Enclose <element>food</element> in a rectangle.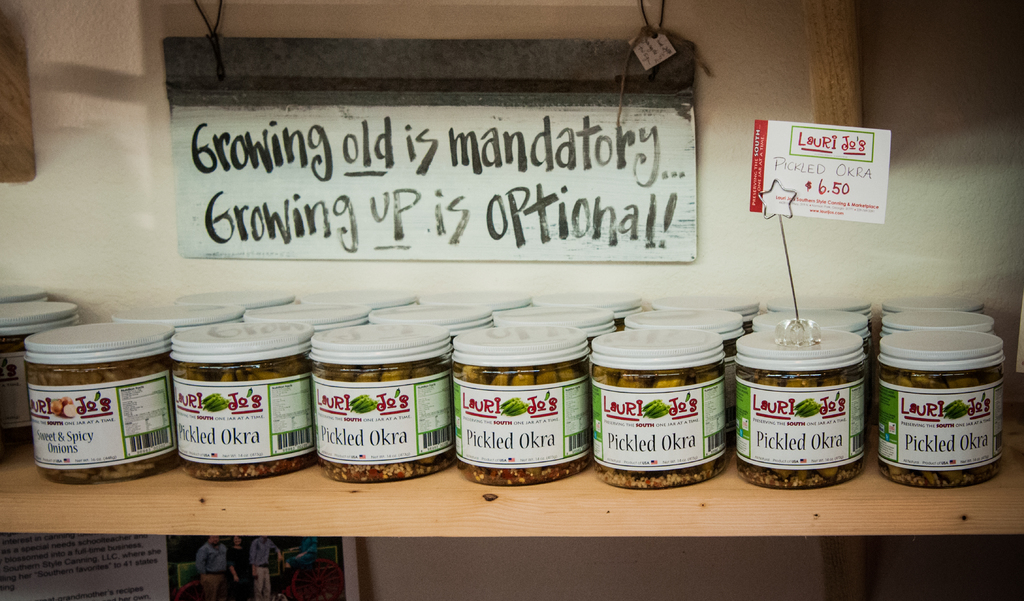
[left=319, top=367, right=449, bottom=481].
